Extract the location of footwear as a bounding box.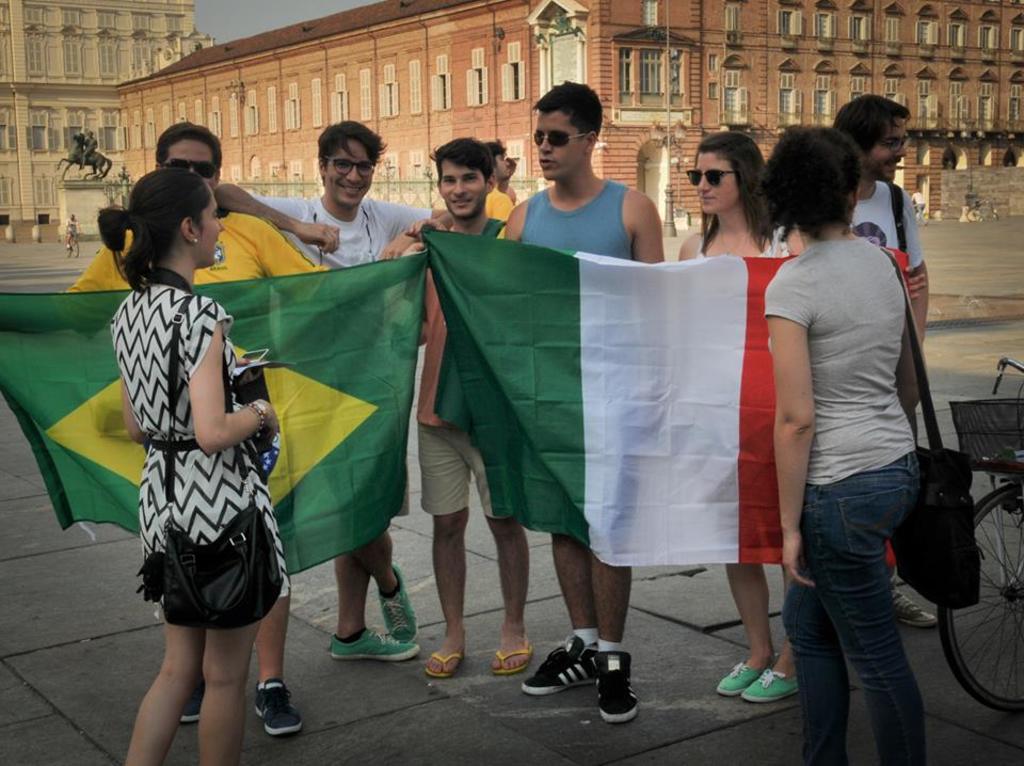
[179,671,210,728].
